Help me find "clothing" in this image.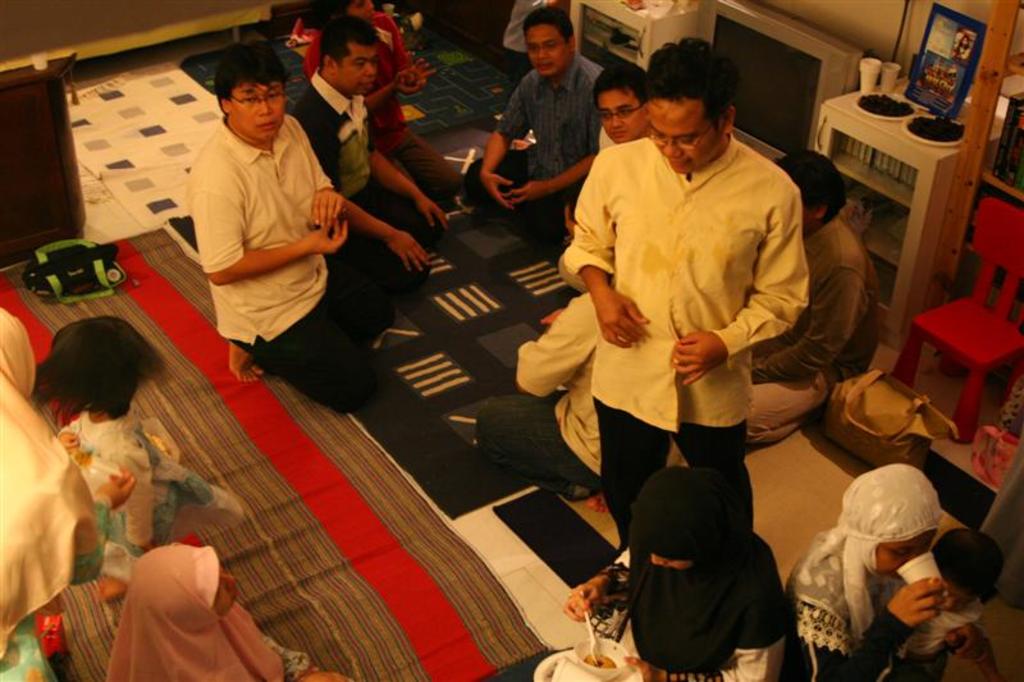
Found it: select_region(768, 209, 870, 385).
